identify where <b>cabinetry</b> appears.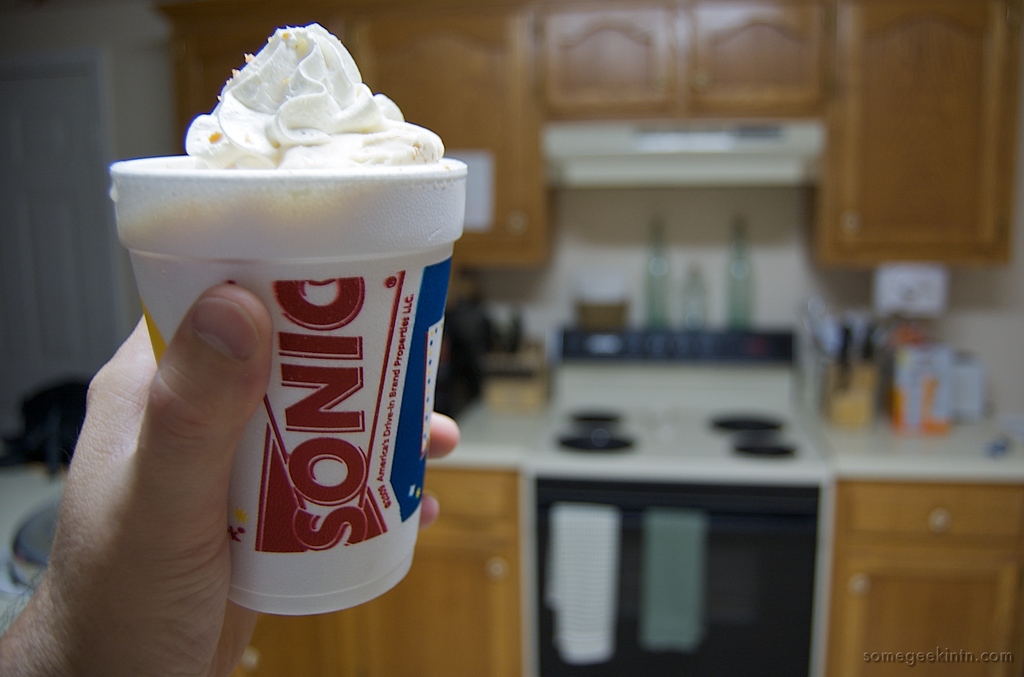
Appears at box(826, 479, 1023, 676).
